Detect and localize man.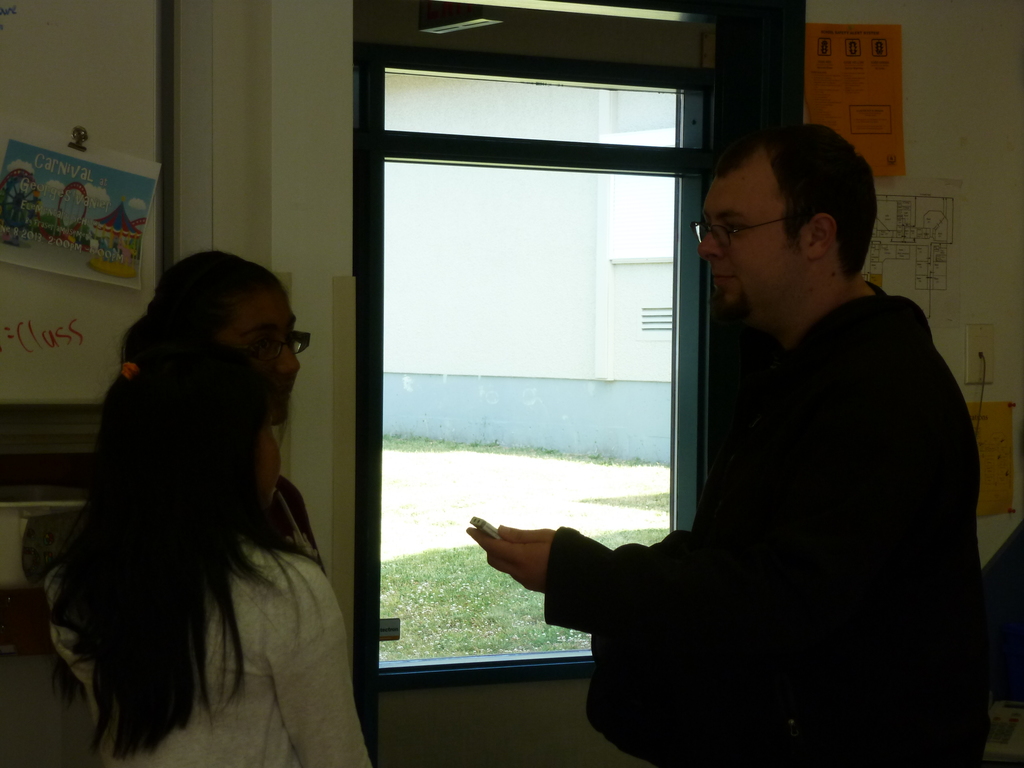
Localized at box=[518, 149, 984, 735].
